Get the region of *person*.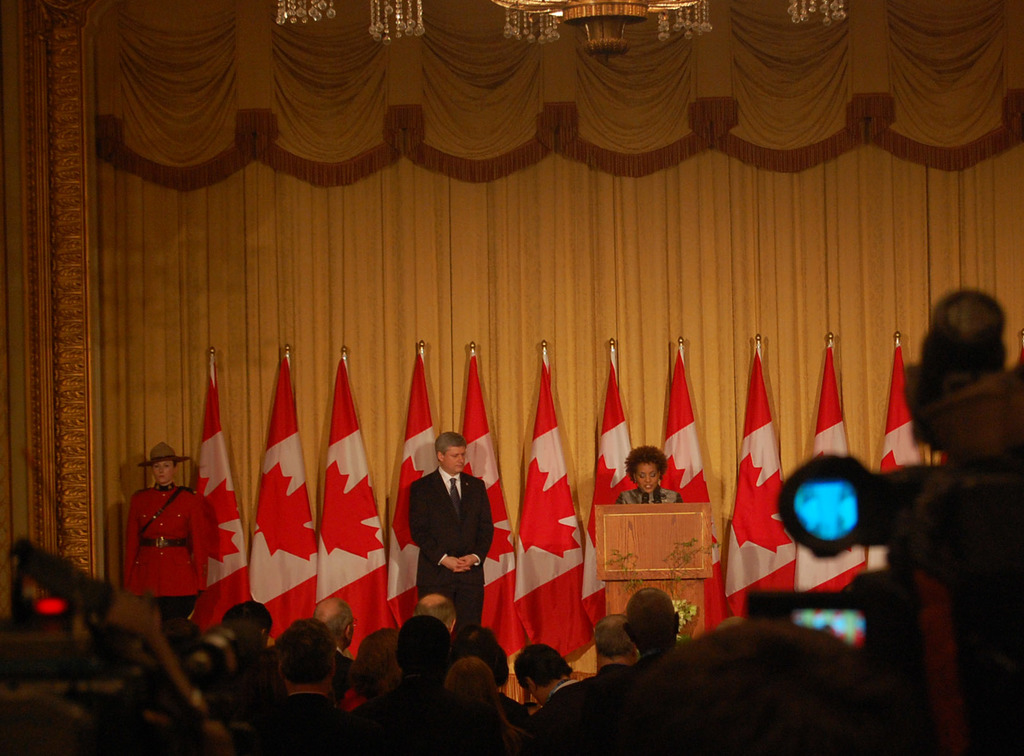
box(120, 438, 207, 626).
